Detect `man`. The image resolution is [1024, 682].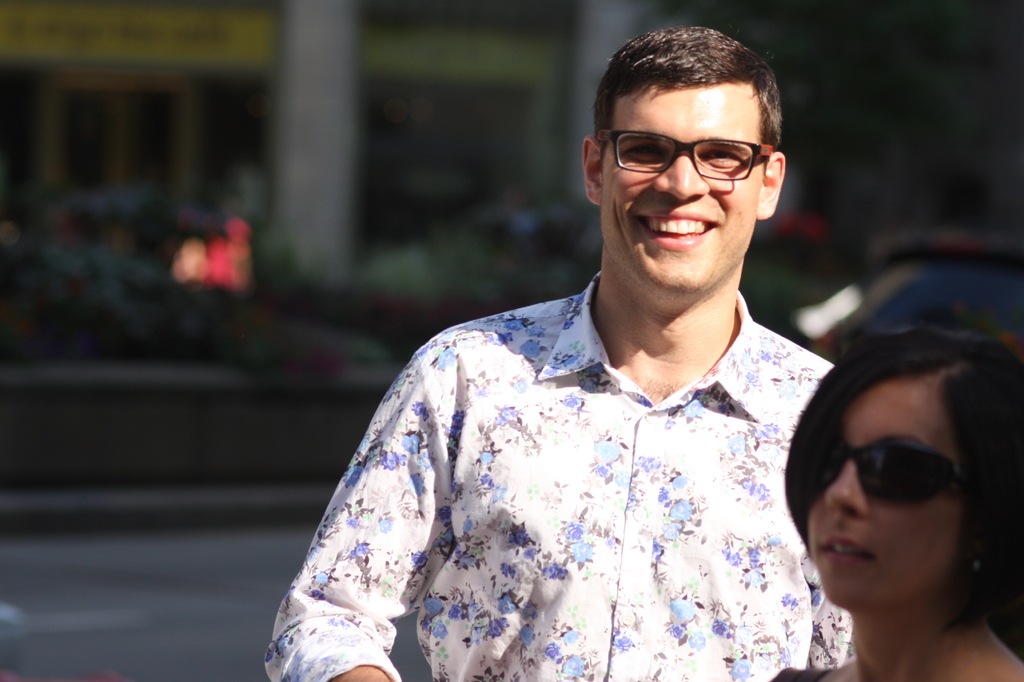
[257, 29, 858, 681].
